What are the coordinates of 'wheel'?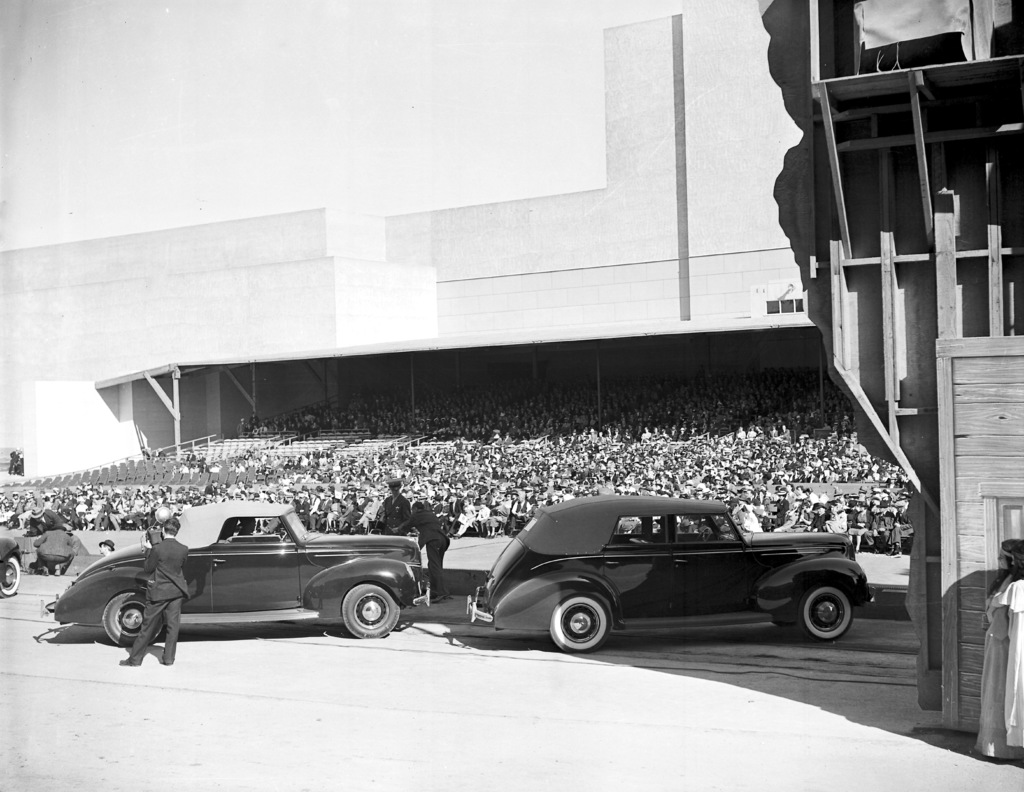
[x1=346, y1=585, x2=400, y2=642].
